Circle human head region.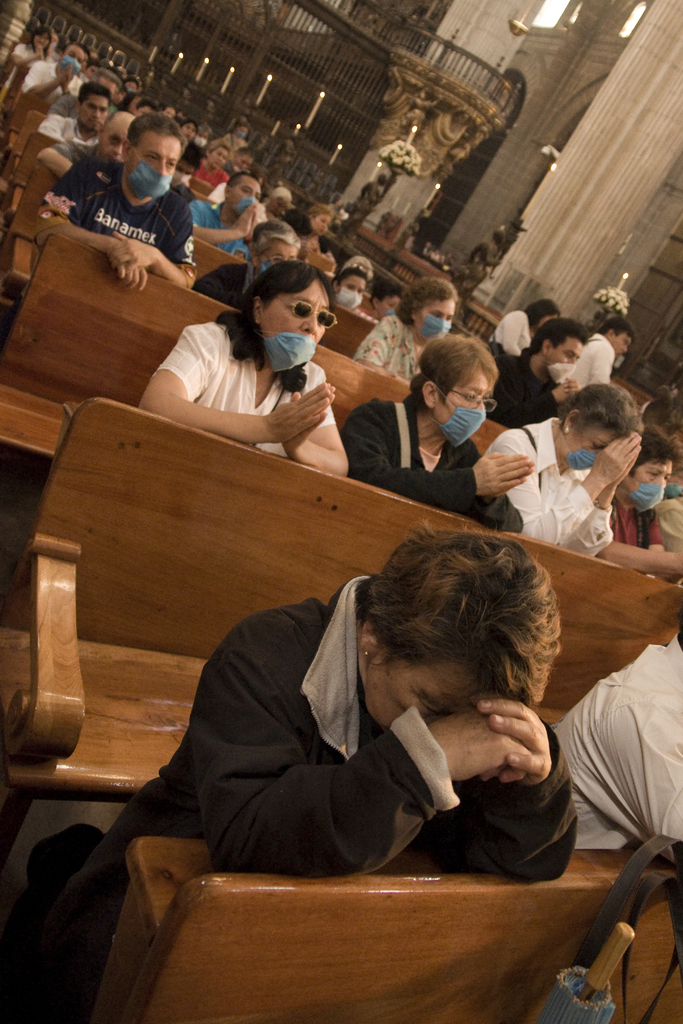
Region: {"left": 224, "top": 173, "right": 255, "bottom": 218}.
